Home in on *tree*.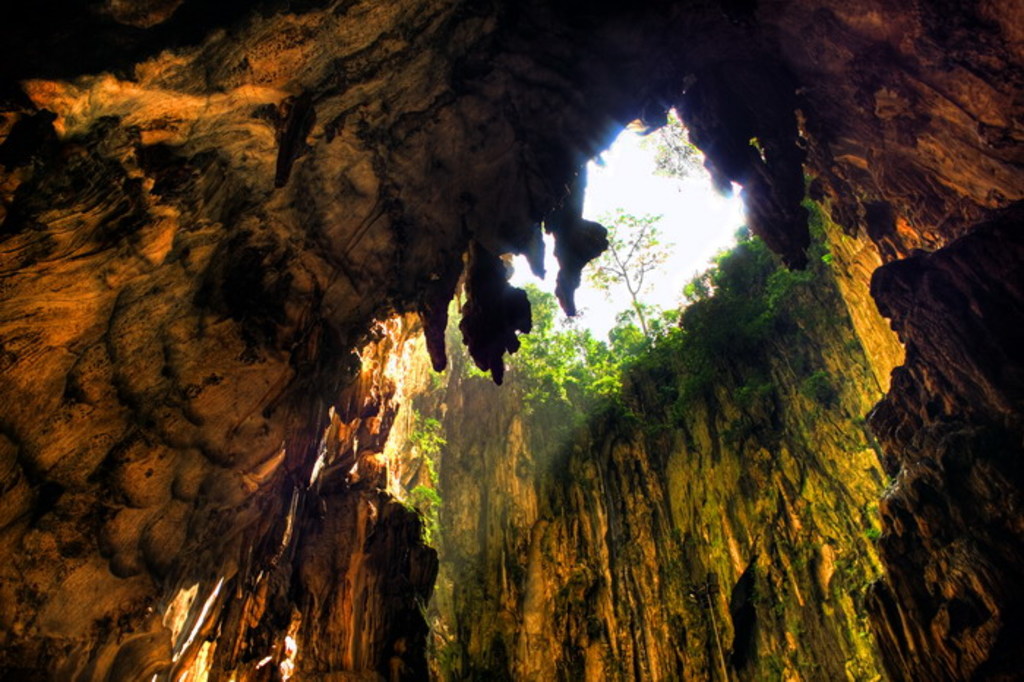
Homed in at pyautogui.locateOnScreen(582, 209, 674, 354).
